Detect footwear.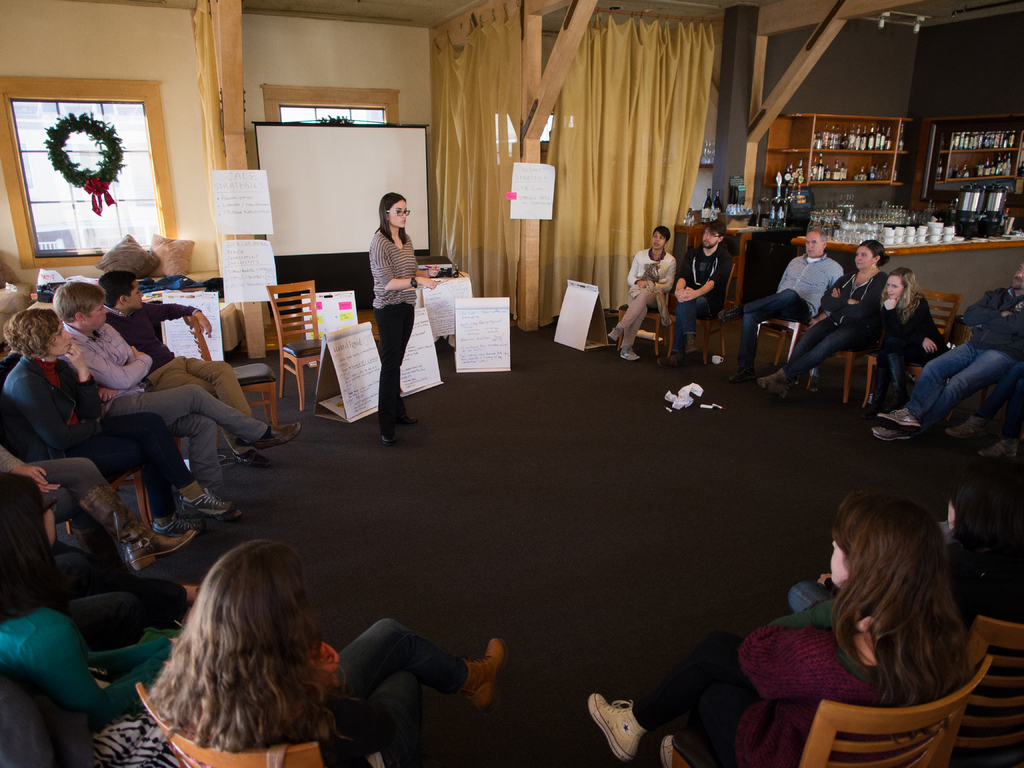
Detected at BBox(943, 413, 981, 445).
